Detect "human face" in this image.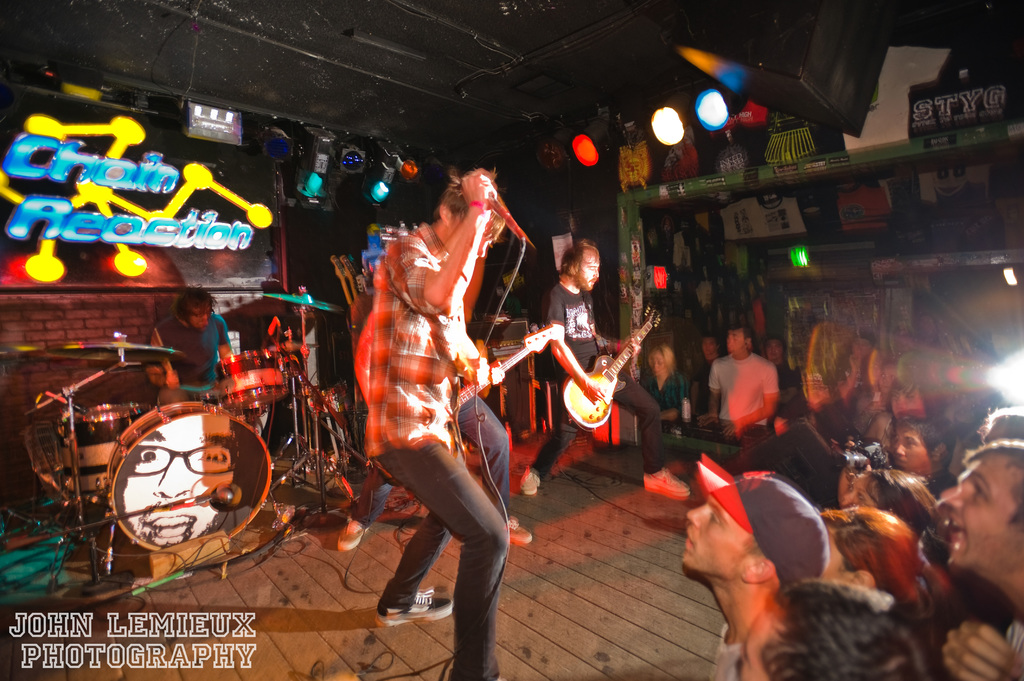
Detection: detection(843, 474, 880, 508).
